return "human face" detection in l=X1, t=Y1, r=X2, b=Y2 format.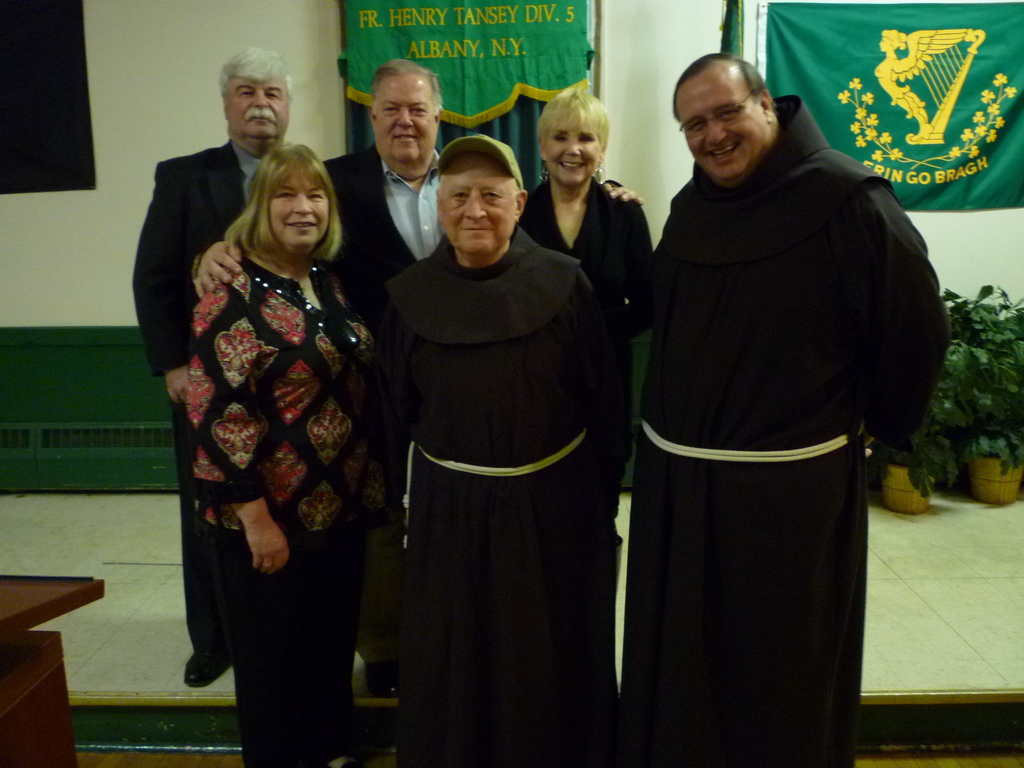
l=271, t=165, r=325, b=246.
